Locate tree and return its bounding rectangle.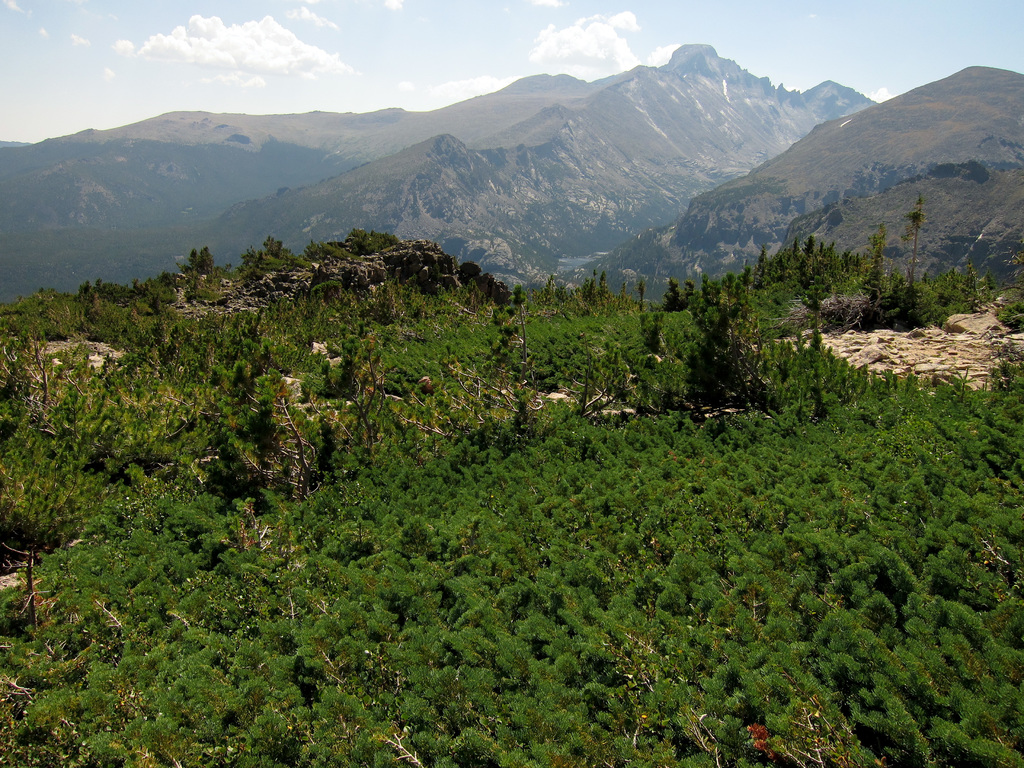
<region>195, 244, 216, 277</region>.
